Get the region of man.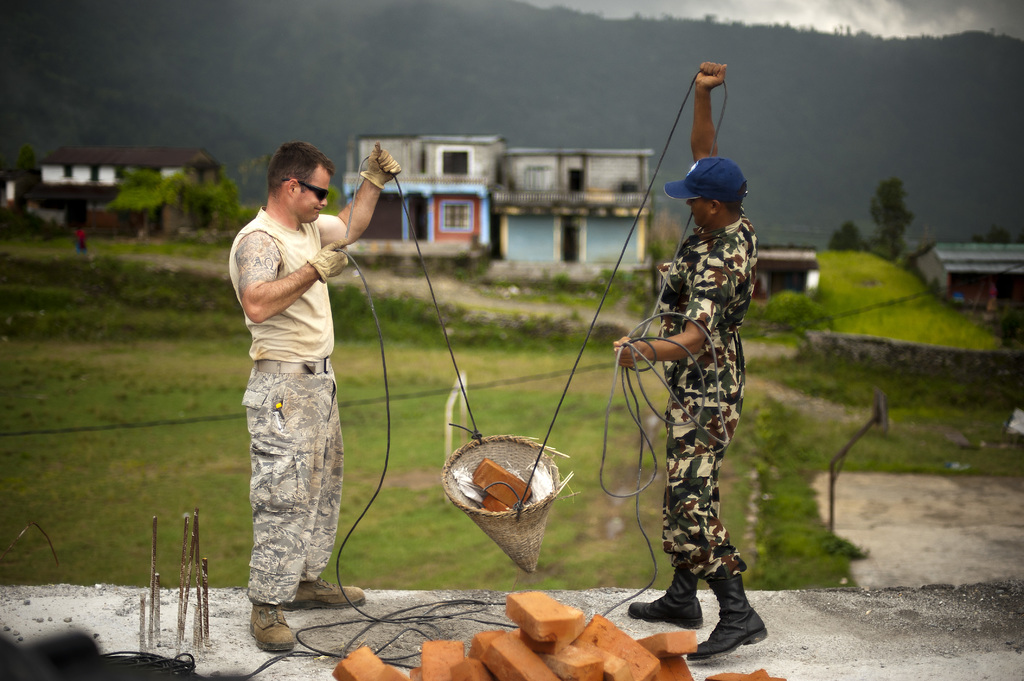
[x1=618, y1=55, x2=772, y2=666].
